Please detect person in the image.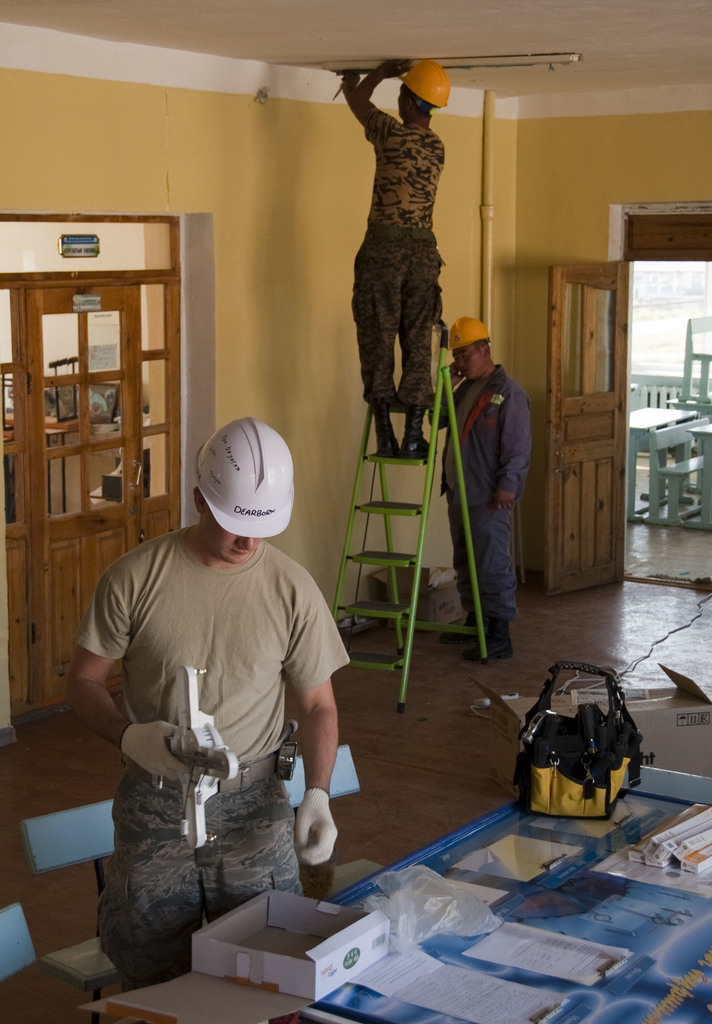
(77, 372, 353, 956).
